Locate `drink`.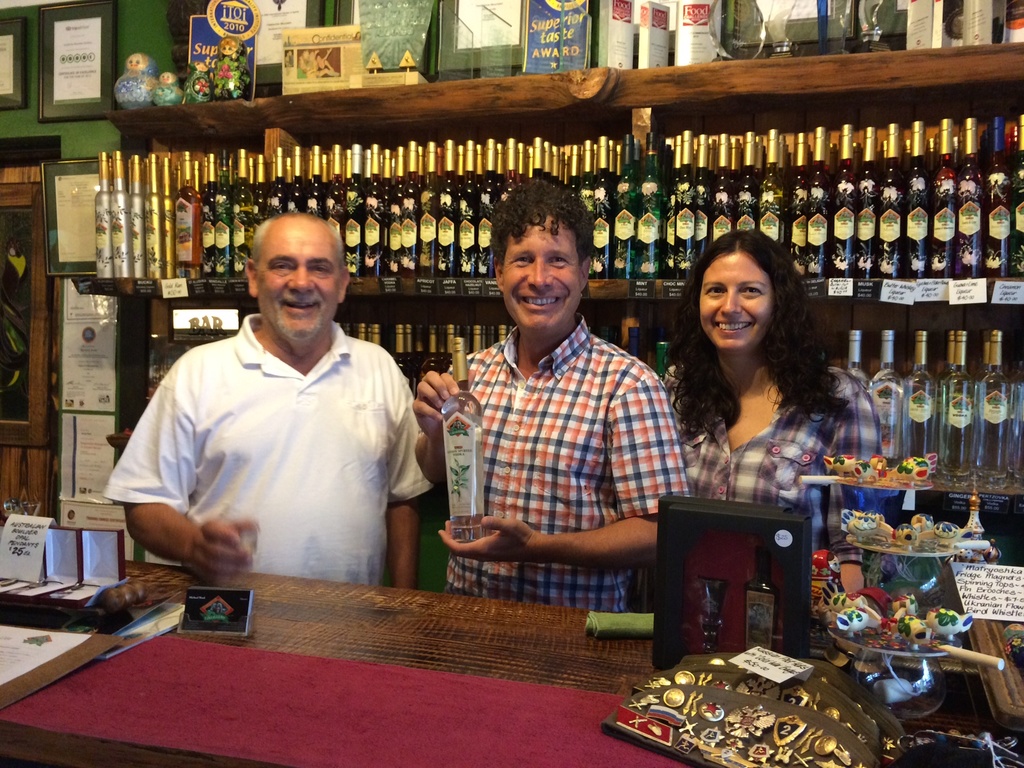
Bounding box: rect(611, 161, 640, 273).
